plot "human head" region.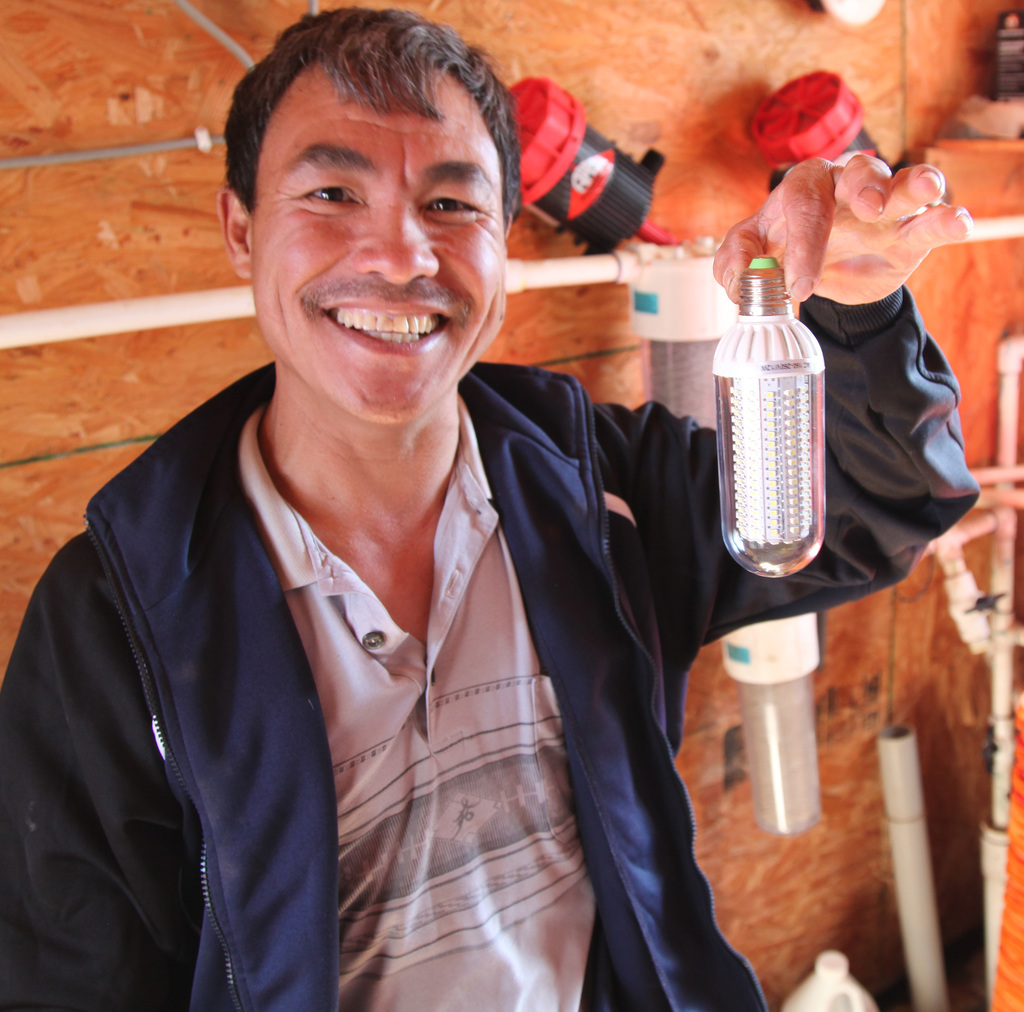
Plotted at locate(218, 7, 538, 393).
